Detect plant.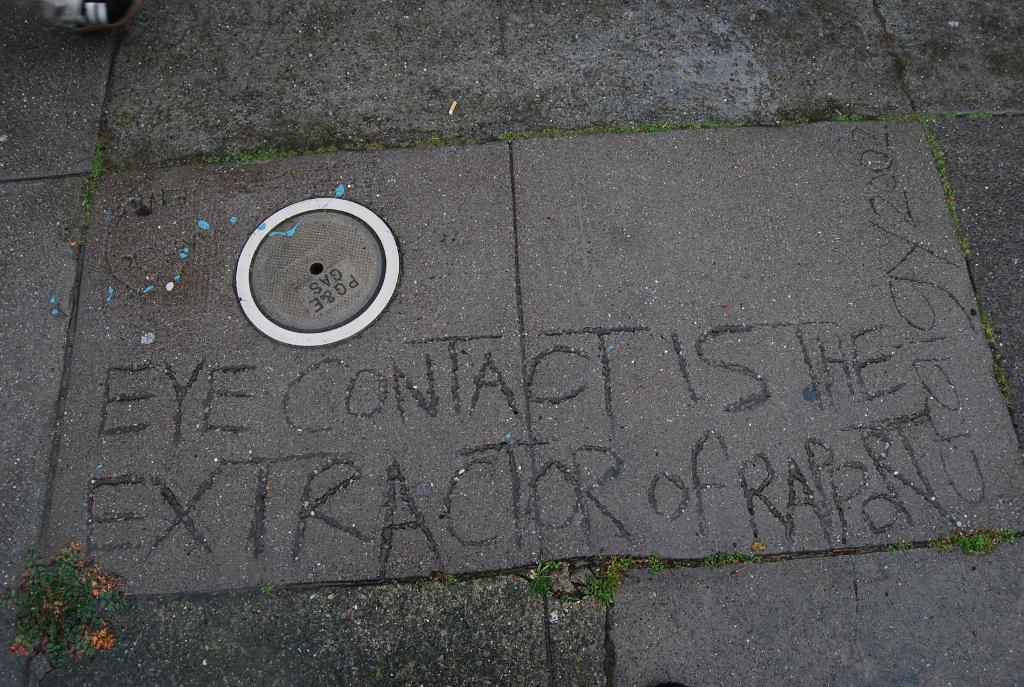
Detected at {"left": 0, "top": 529, "right": 144, "bottom": 668}.
